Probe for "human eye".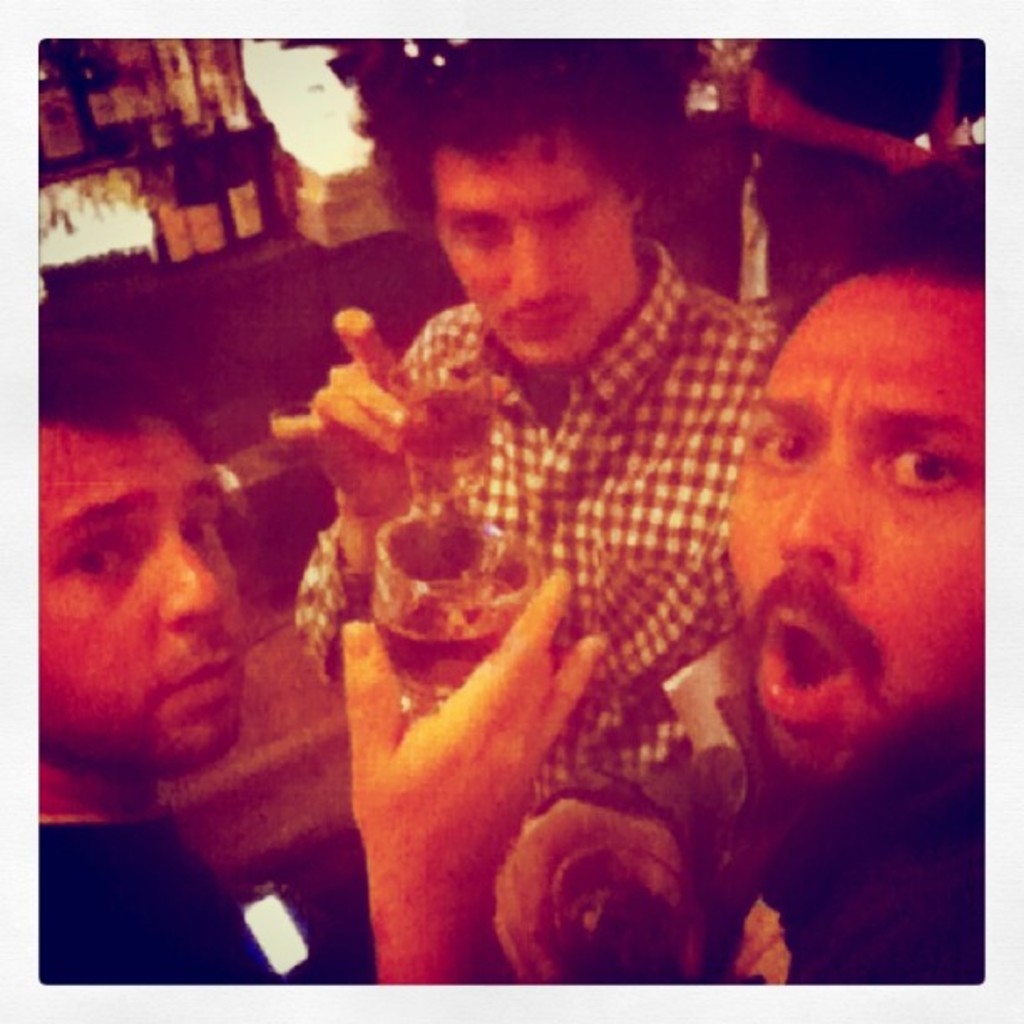
Probe result: select_region(450, 211, 497, 246).
